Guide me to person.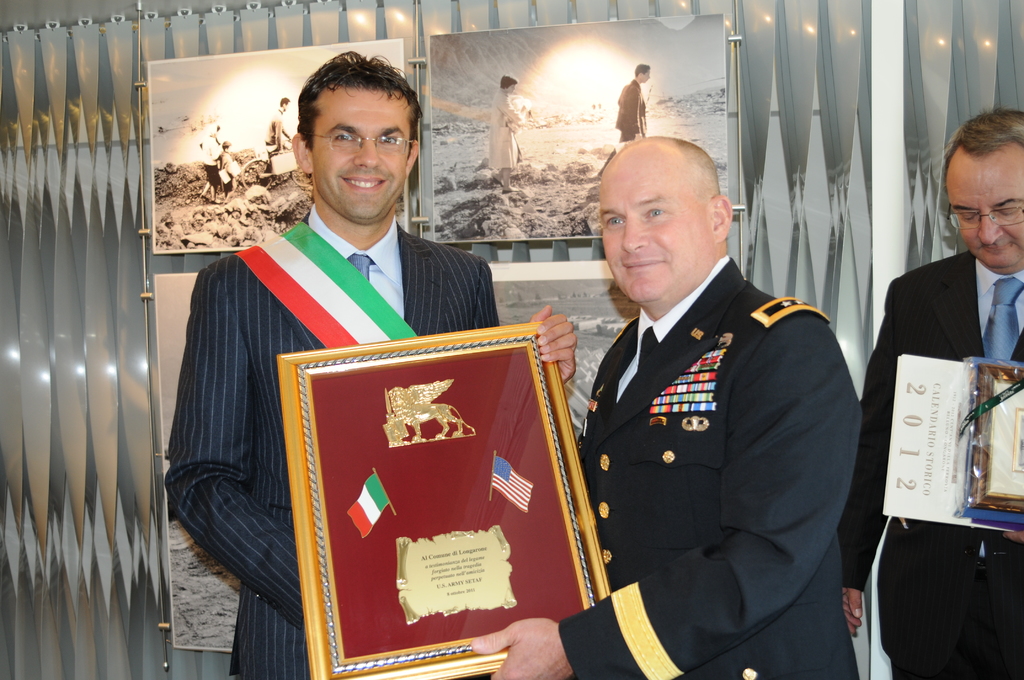
Guidance: Rect(840, 100, 1023, 679).
